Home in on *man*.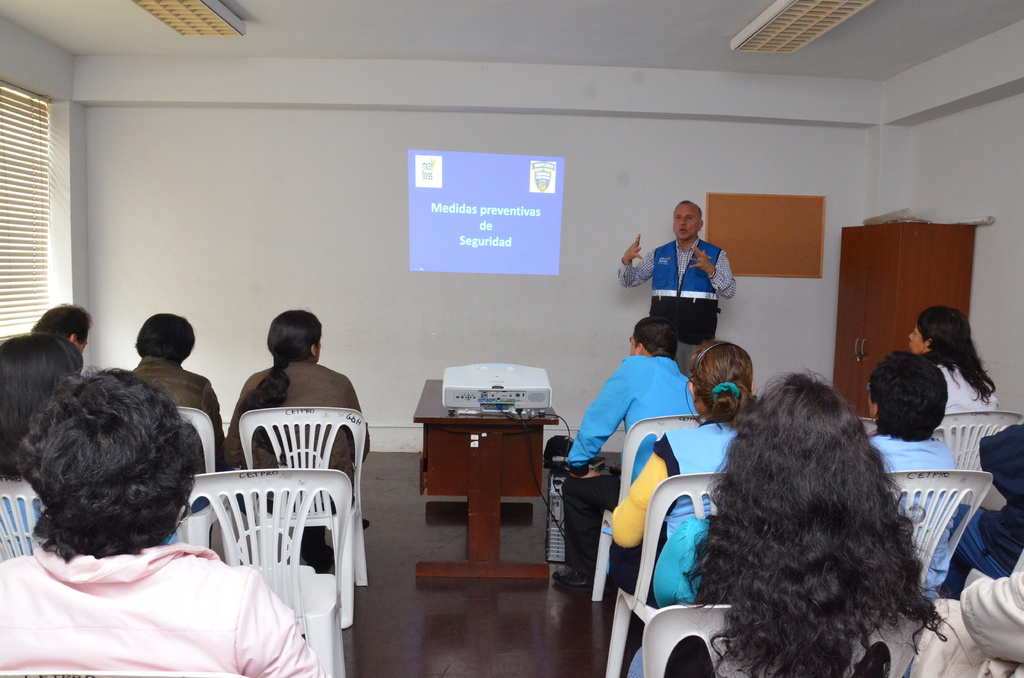
Homed in at crop(615, 195, 737, 380).
